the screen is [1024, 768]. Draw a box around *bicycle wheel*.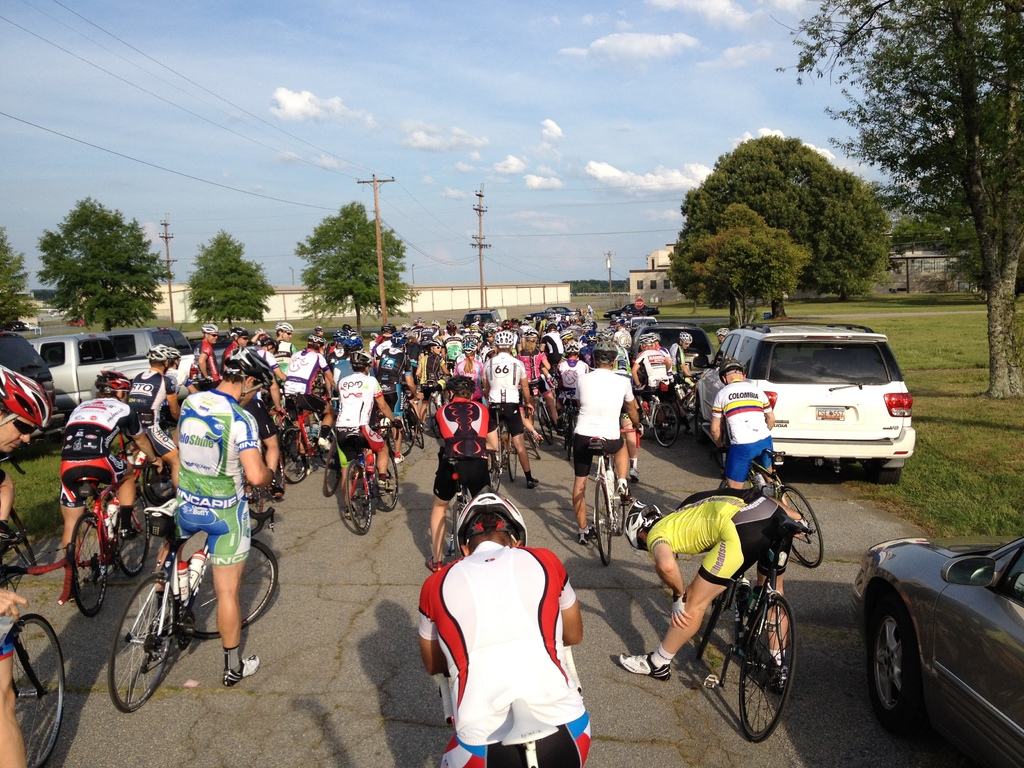
[left=185, top=537, right=277, bottom=643].
